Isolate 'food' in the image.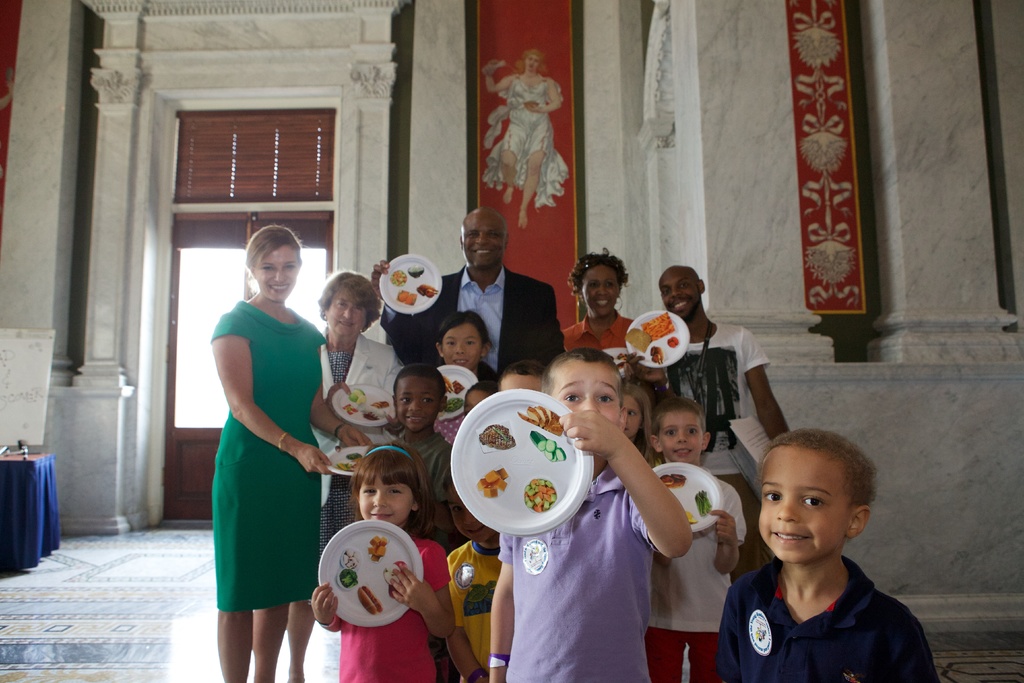
Isolated region: 397:288:417:307.
